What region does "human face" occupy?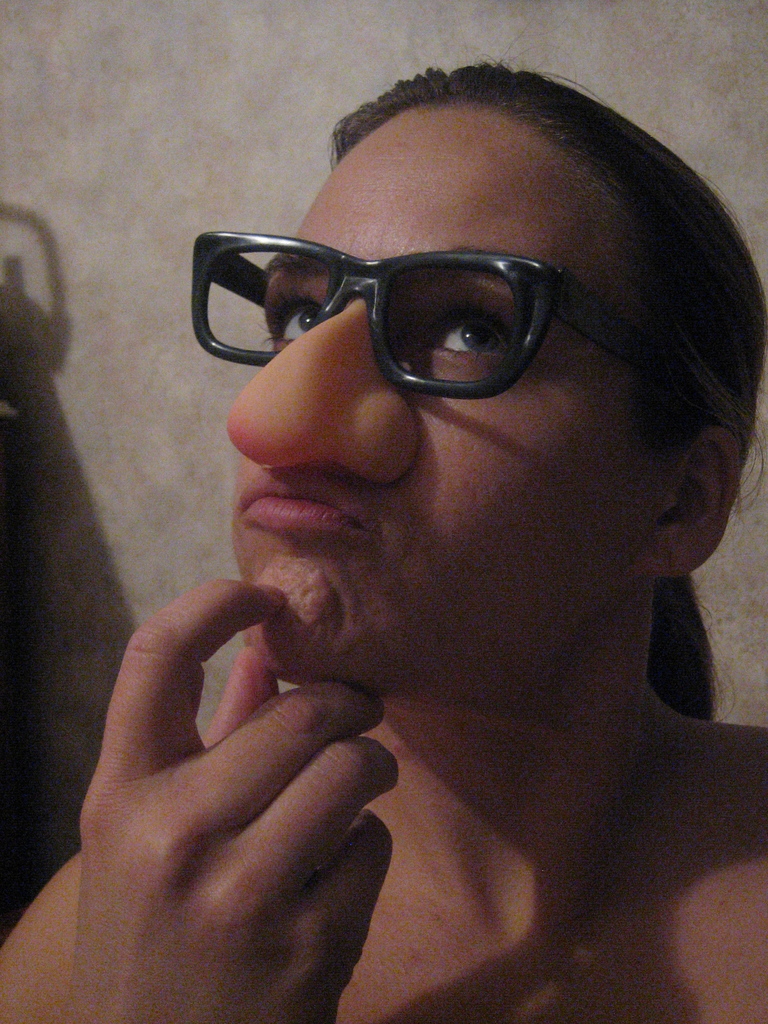
(225, 102, 653, 673).
